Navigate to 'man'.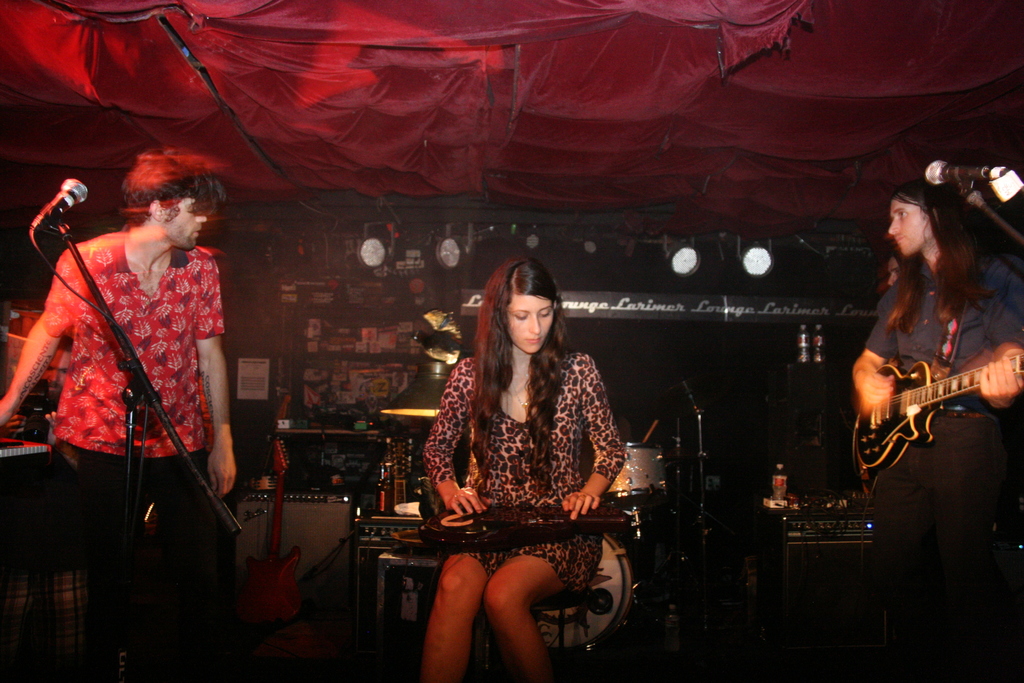
Navigation target: <box>23,119,243,606</box>.
